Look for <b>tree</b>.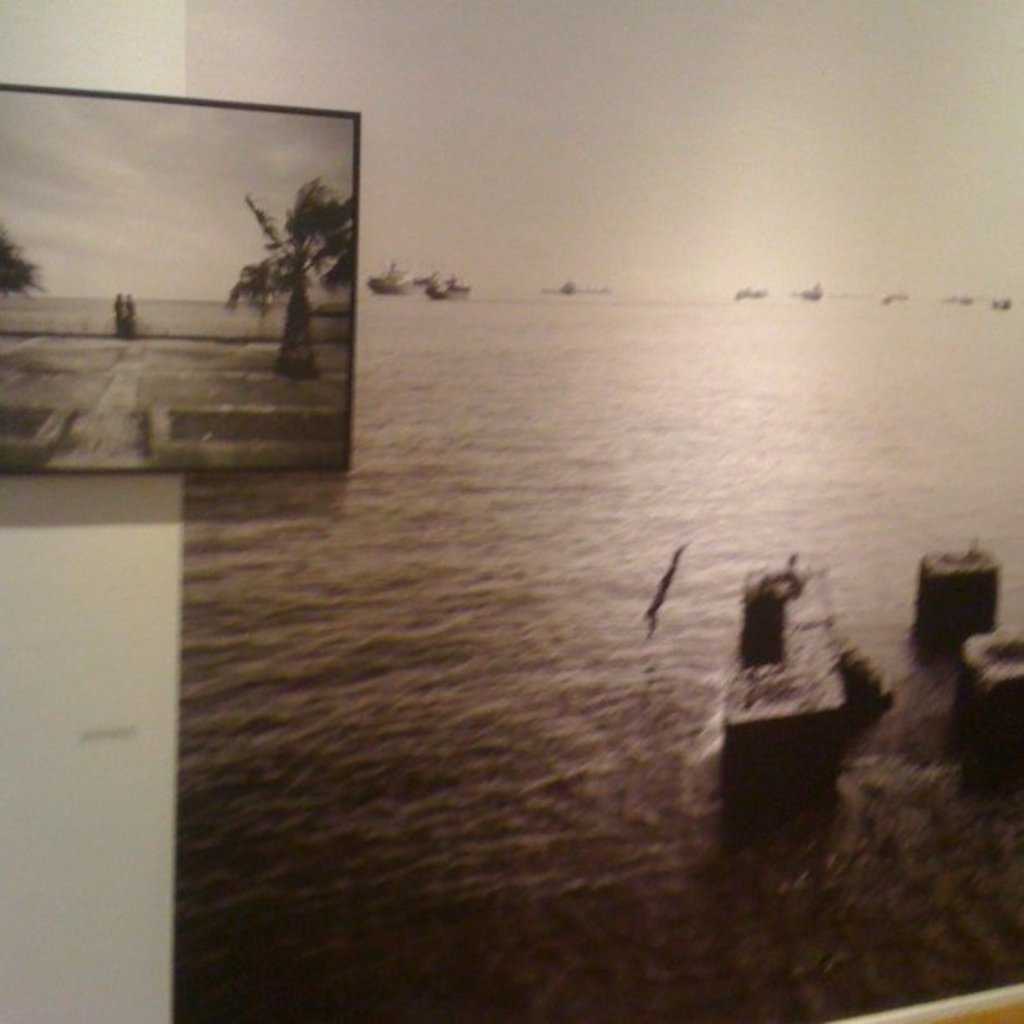
Found: detection(223, 176, 356, 383).
